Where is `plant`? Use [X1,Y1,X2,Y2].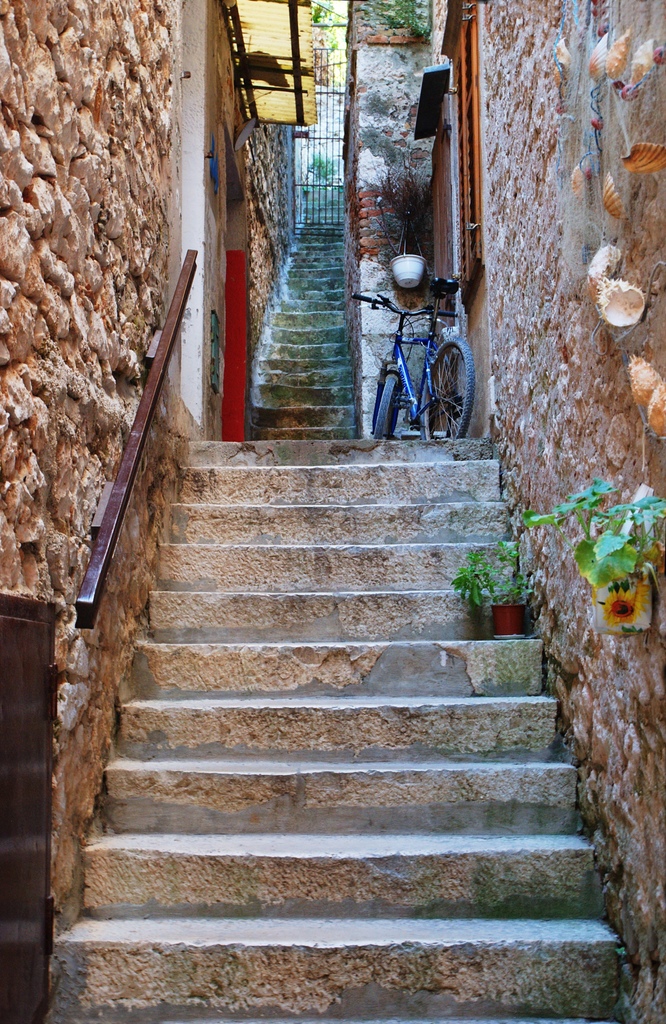
[516,469,665,630].
